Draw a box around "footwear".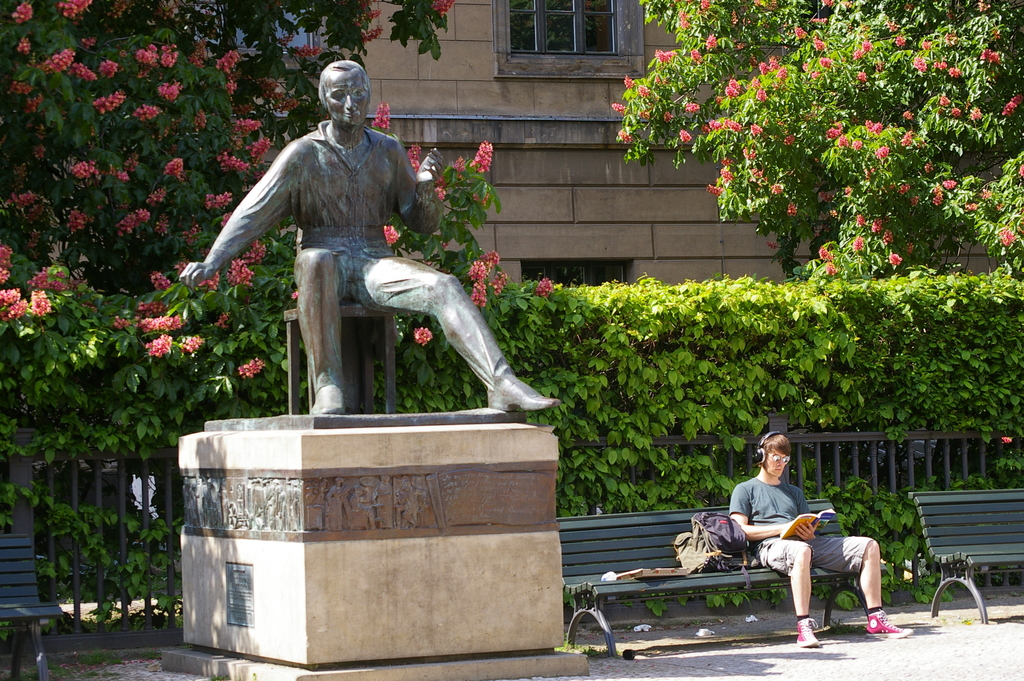
861:607:915:636.
